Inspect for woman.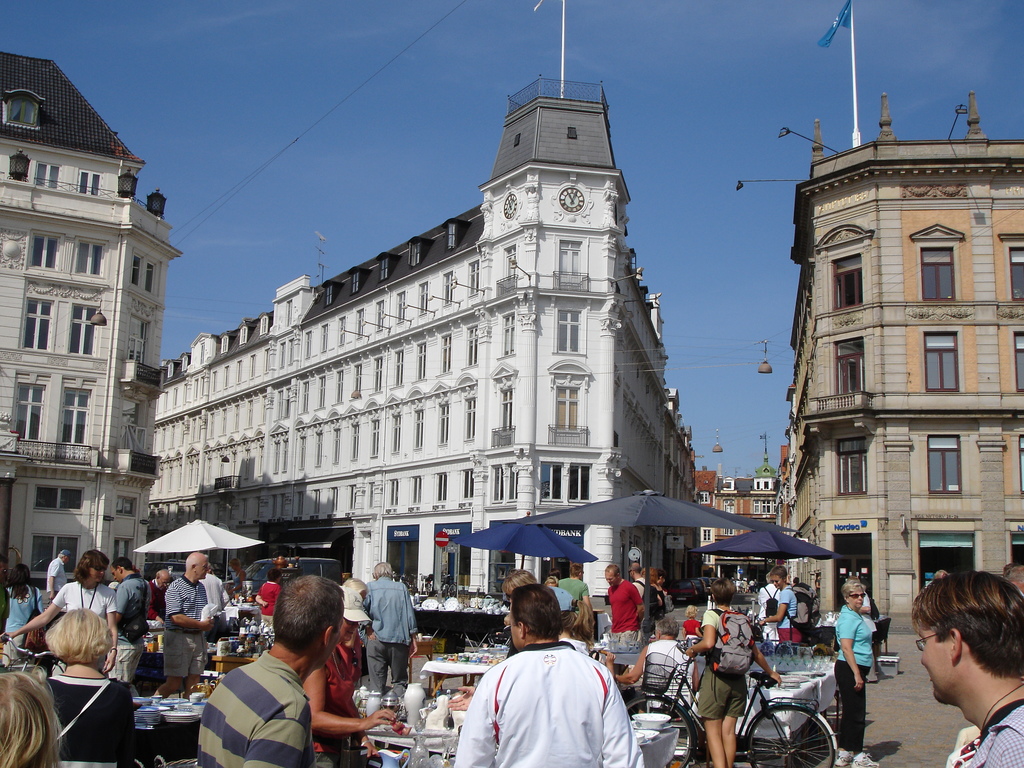
Inspection: box=[1, 563, 44, 665].
